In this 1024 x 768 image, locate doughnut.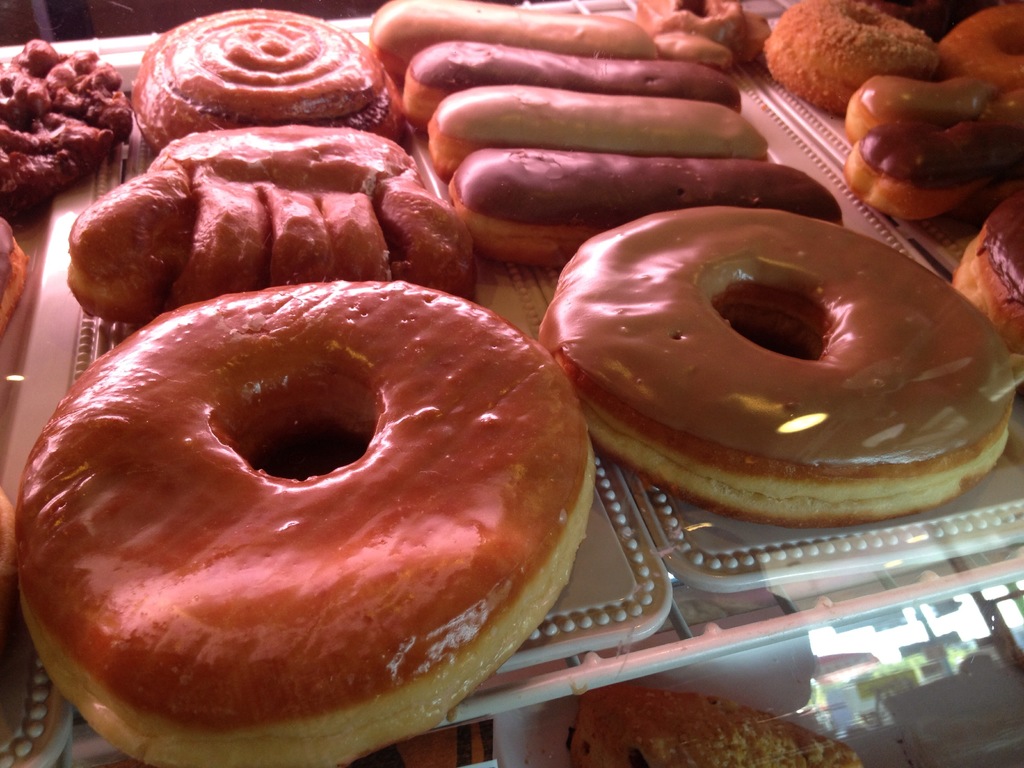
Bounding box: (left=14, top=275, right=596, bottom=767).
